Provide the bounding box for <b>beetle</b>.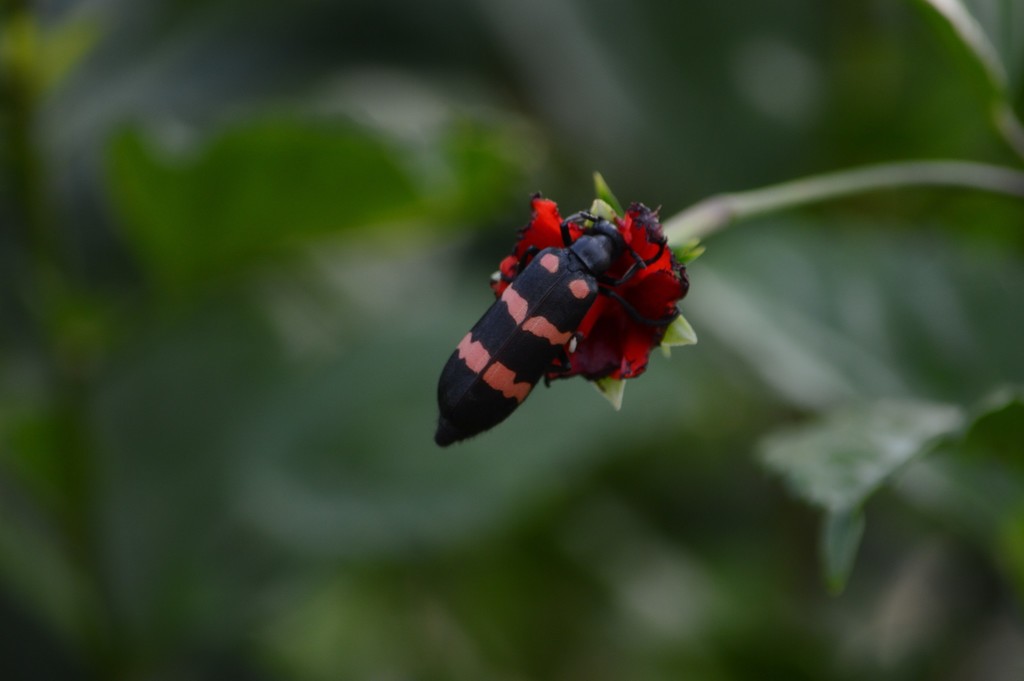
BBox(431, 205, 673, 453).
